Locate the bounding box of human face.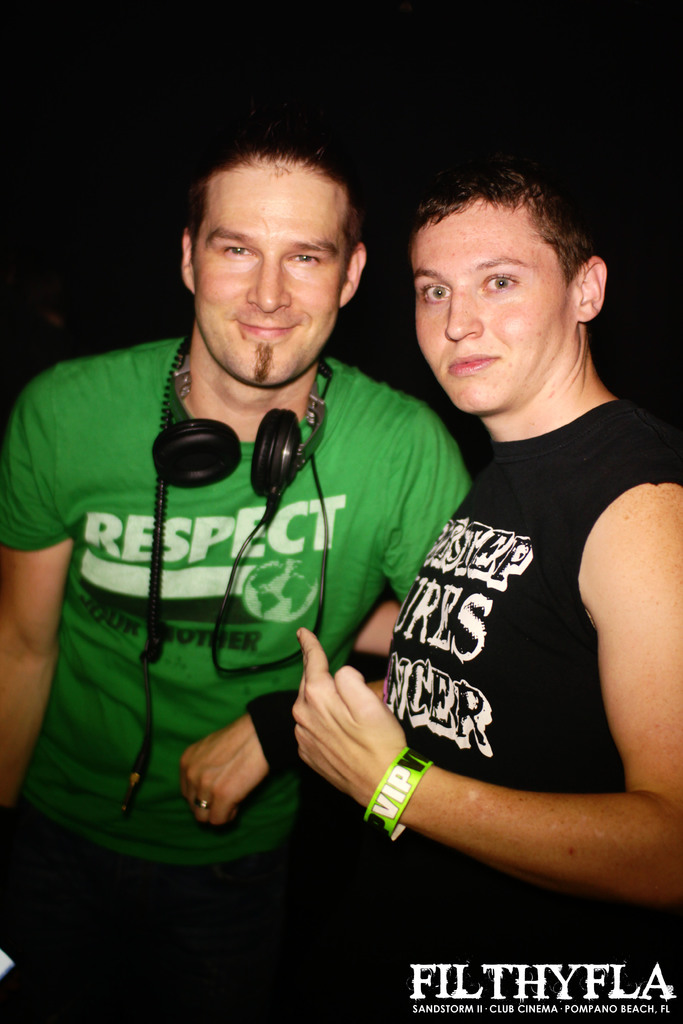
Bounding box: detection(415, 198, 568, 413).
